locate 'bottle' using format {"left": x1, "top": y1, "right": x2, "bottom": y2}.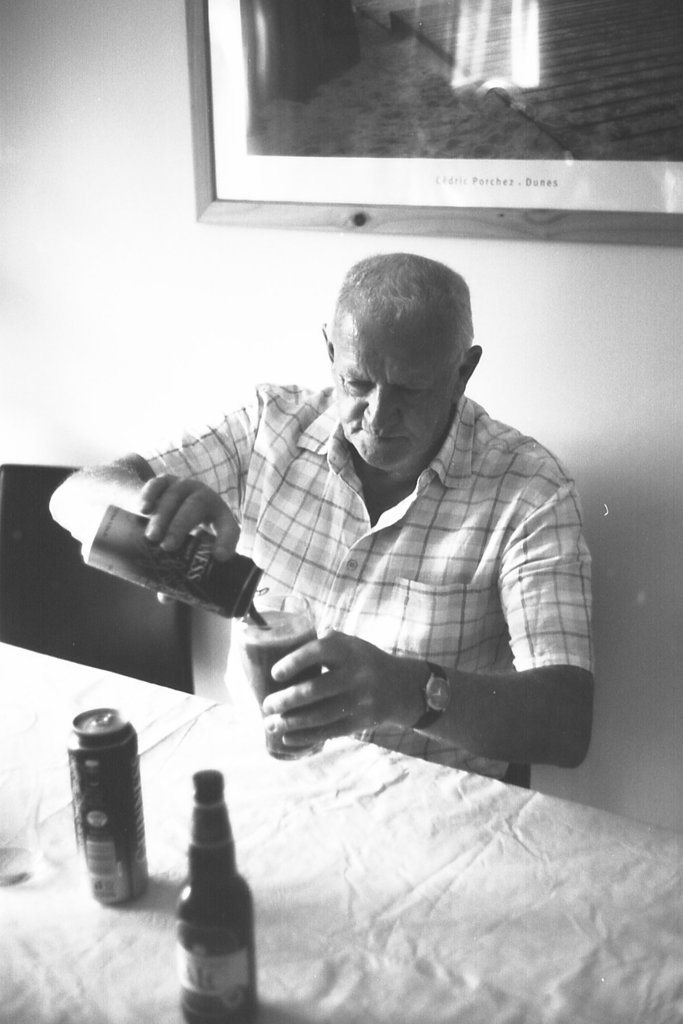
{"left": 88, "top": 504, "right": 270, "bottom": 635}.
